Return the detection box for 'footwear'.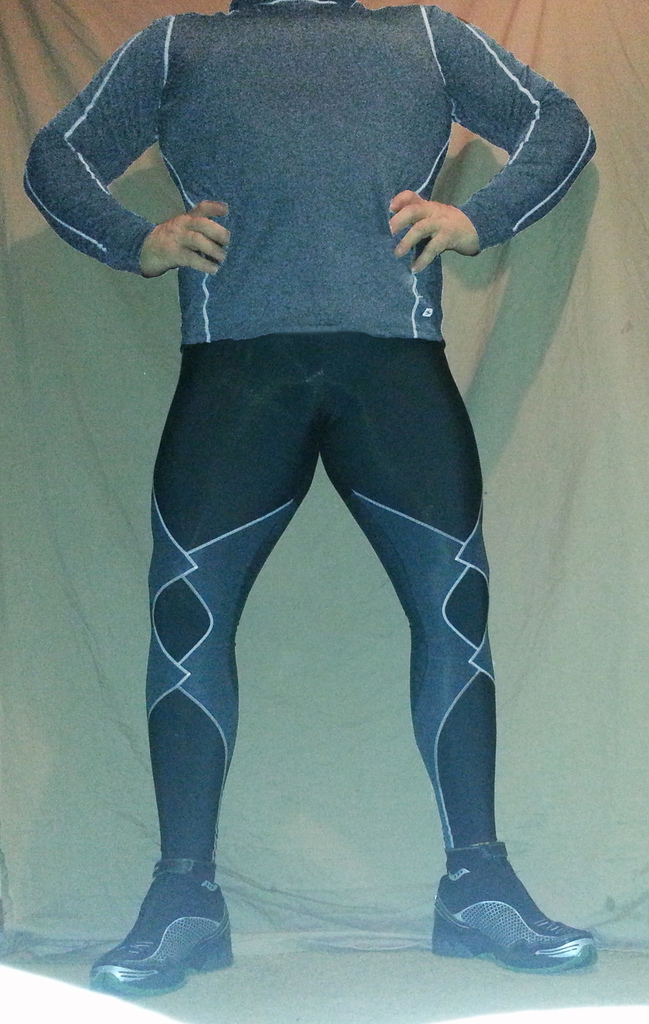
box=[92, 863, 234, 995].
